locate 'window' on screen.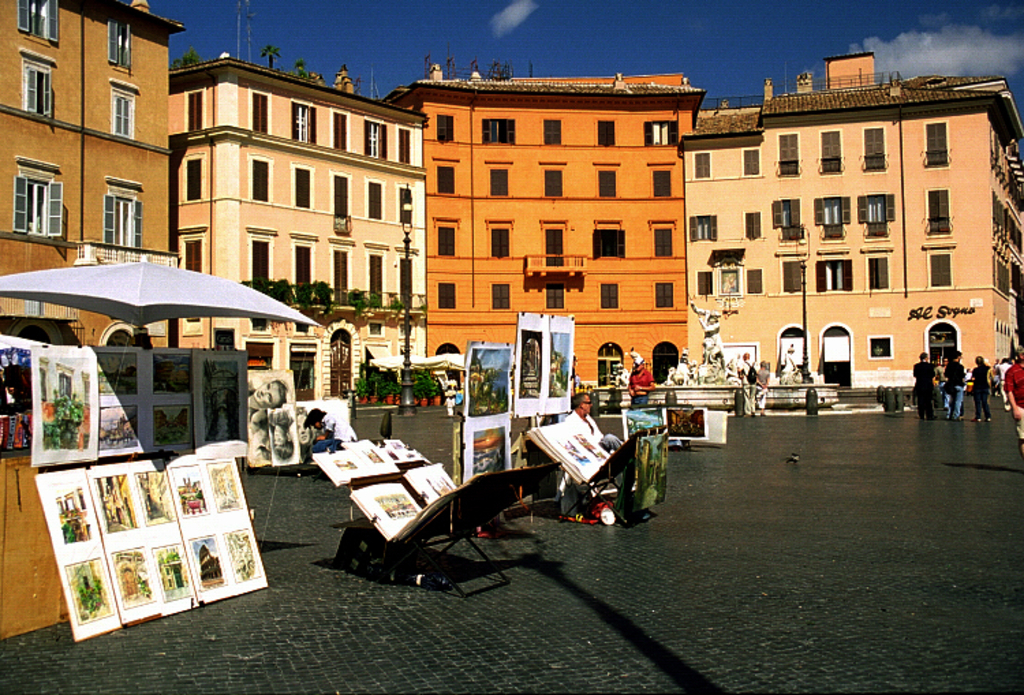
On screen at detection(399, 254, 421, 304).
